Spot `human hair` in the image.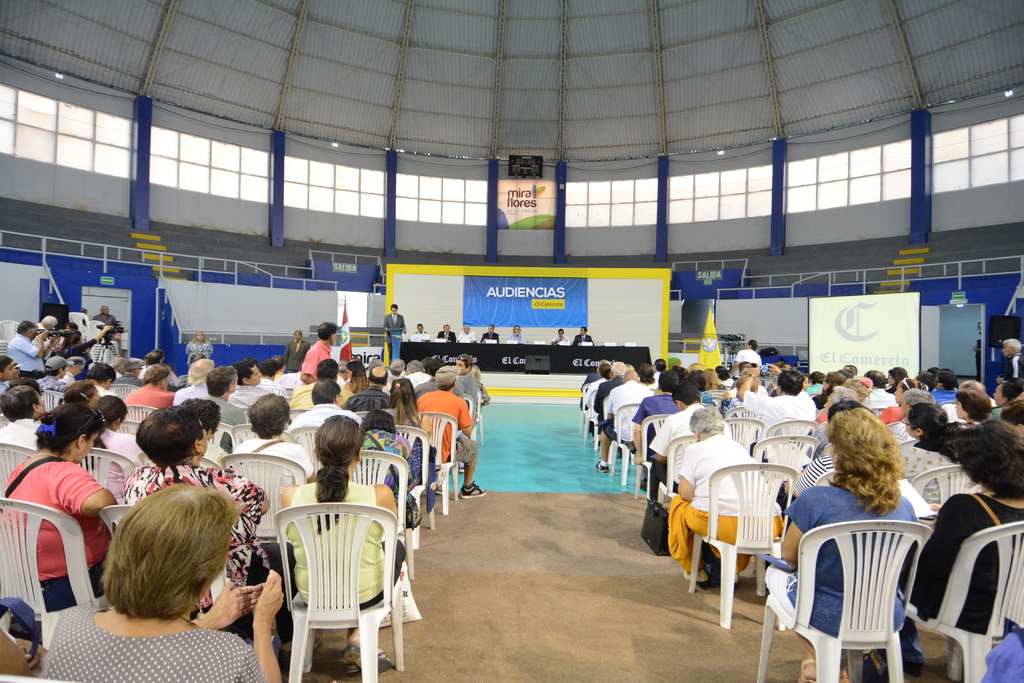
`human hair` found at rect(888, 366, 906, 384).
